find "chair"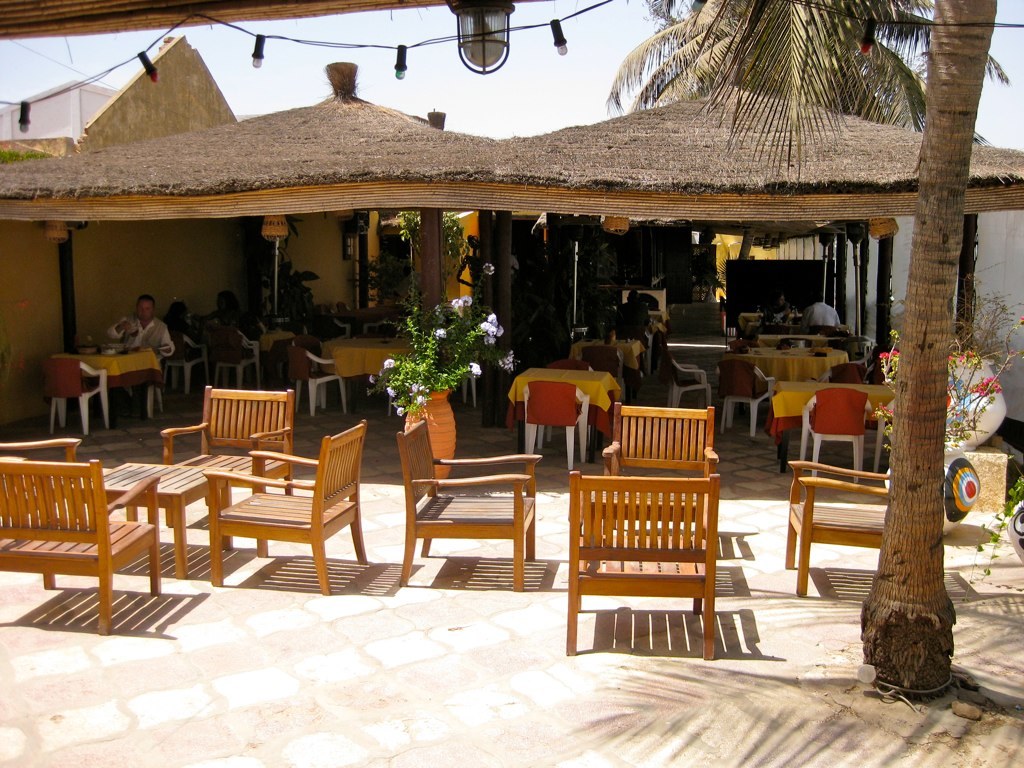
locate(40, 358, 114, 437)
